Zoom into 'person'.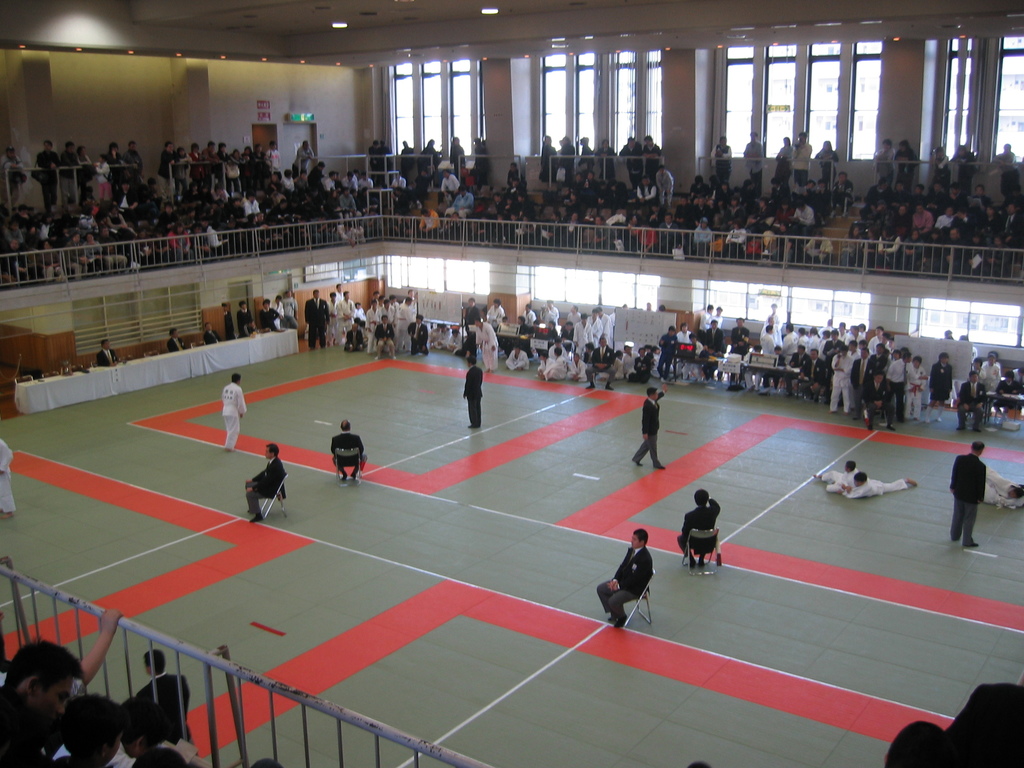
Zoom target: 336,282,347,344.
